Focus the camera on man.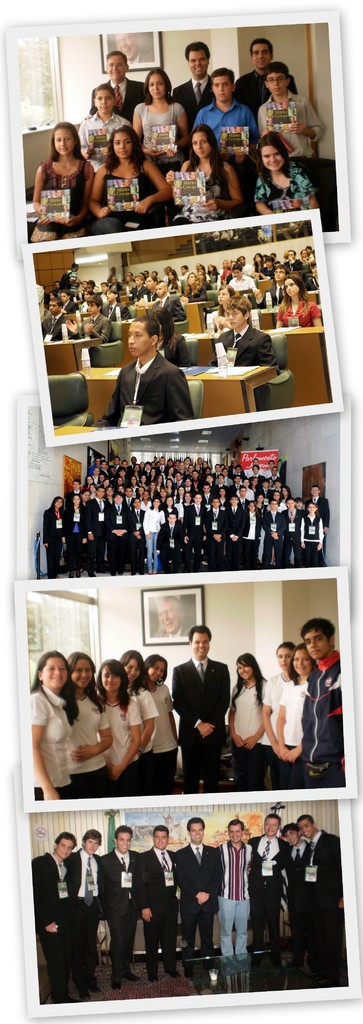
Focus region: (left=85, top=485, right=111, bottom=578).
